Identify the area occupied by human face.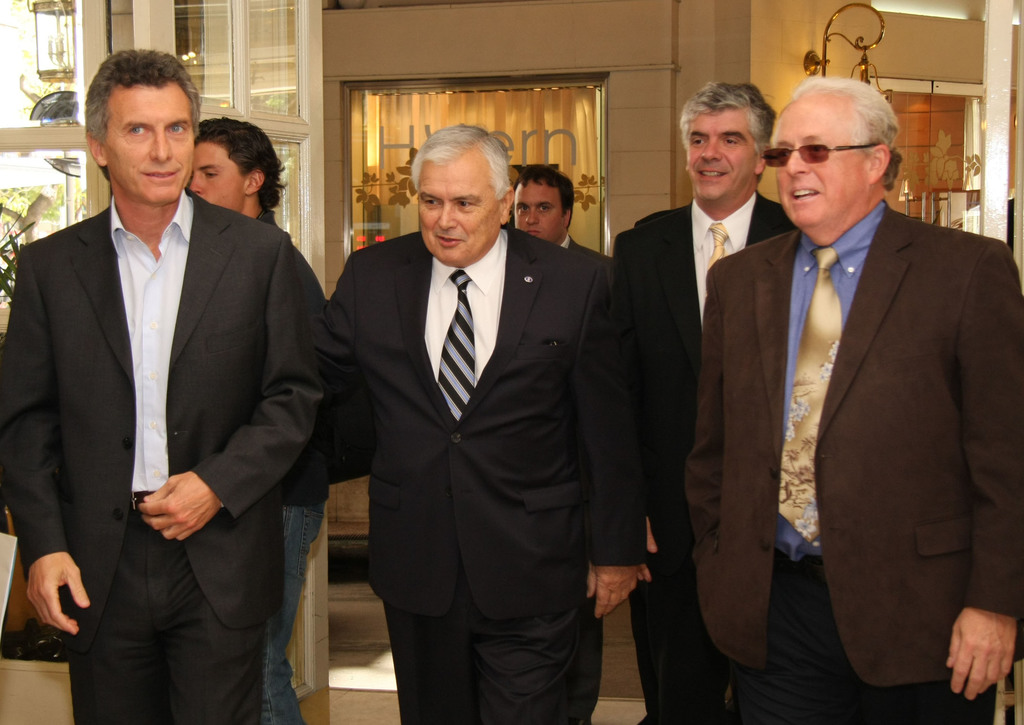
Area: Rect(515, 183, 563, 246).
